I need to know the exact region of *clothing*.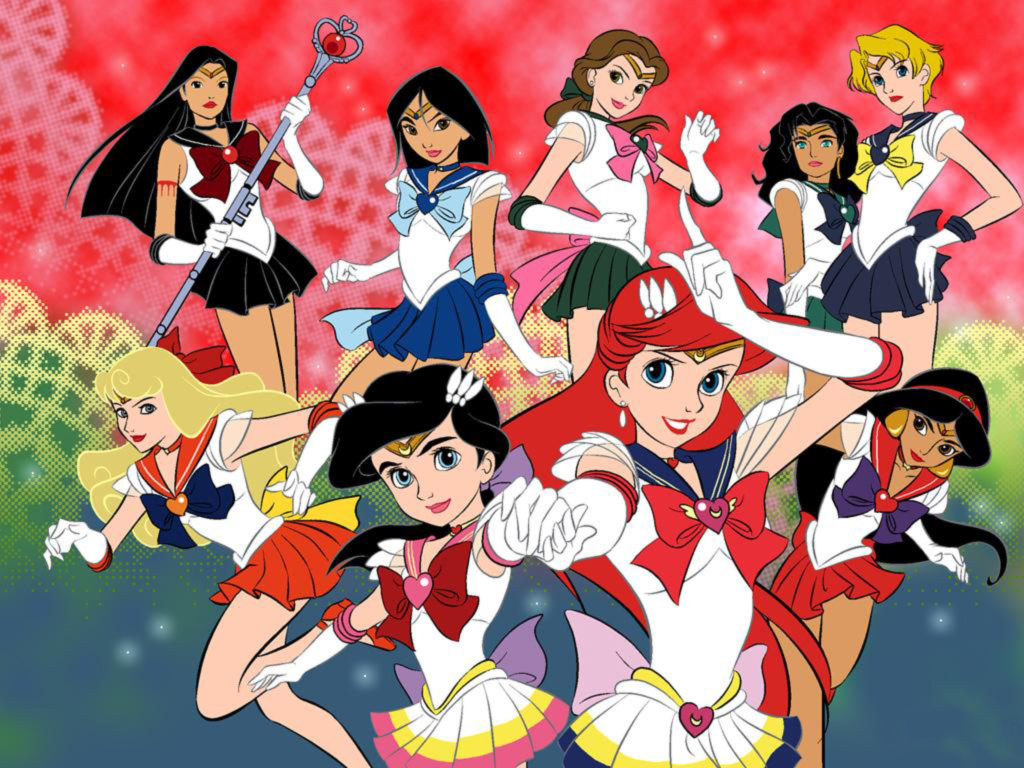
Region: 170:116:315:325.
